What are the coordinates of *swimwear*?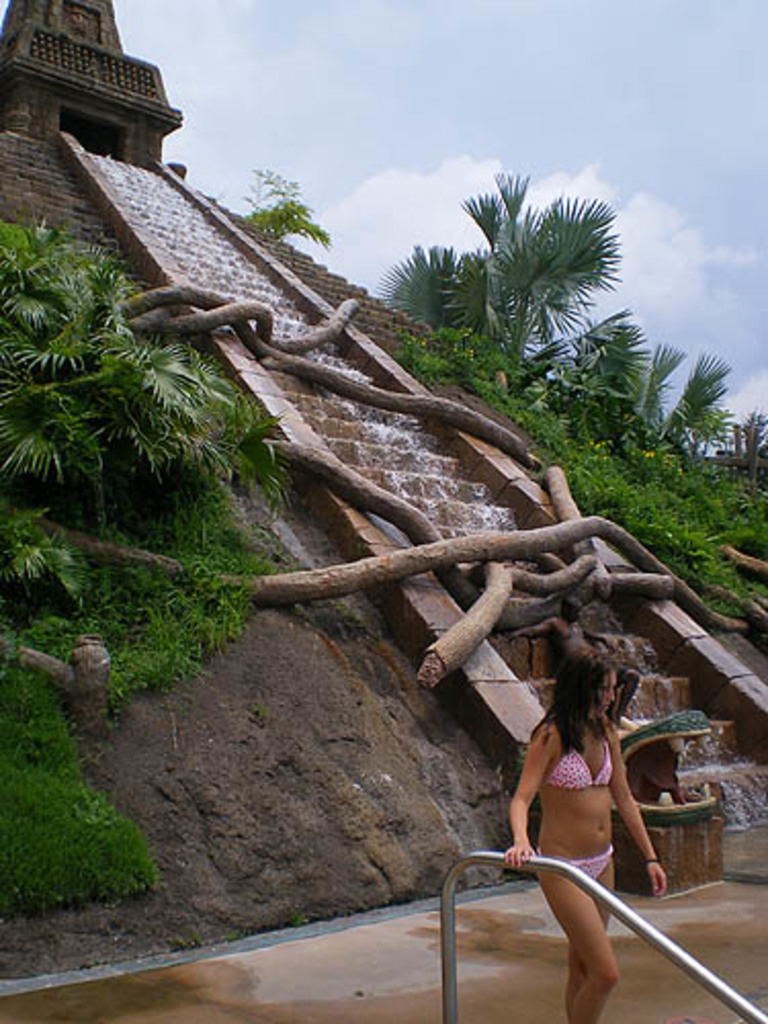
l=543, t=733, r=625, b=797.
